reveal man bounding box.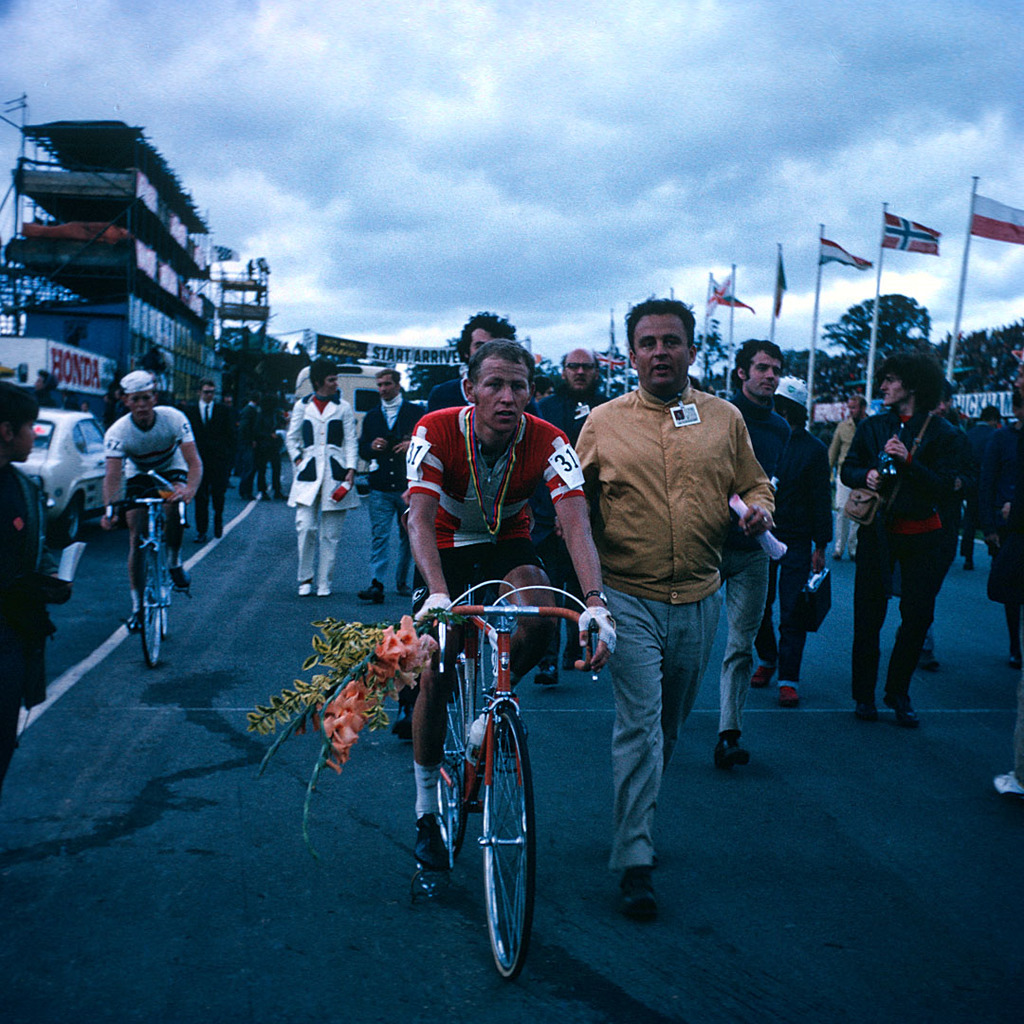
Revealed: 774, 374, 837, 718.
